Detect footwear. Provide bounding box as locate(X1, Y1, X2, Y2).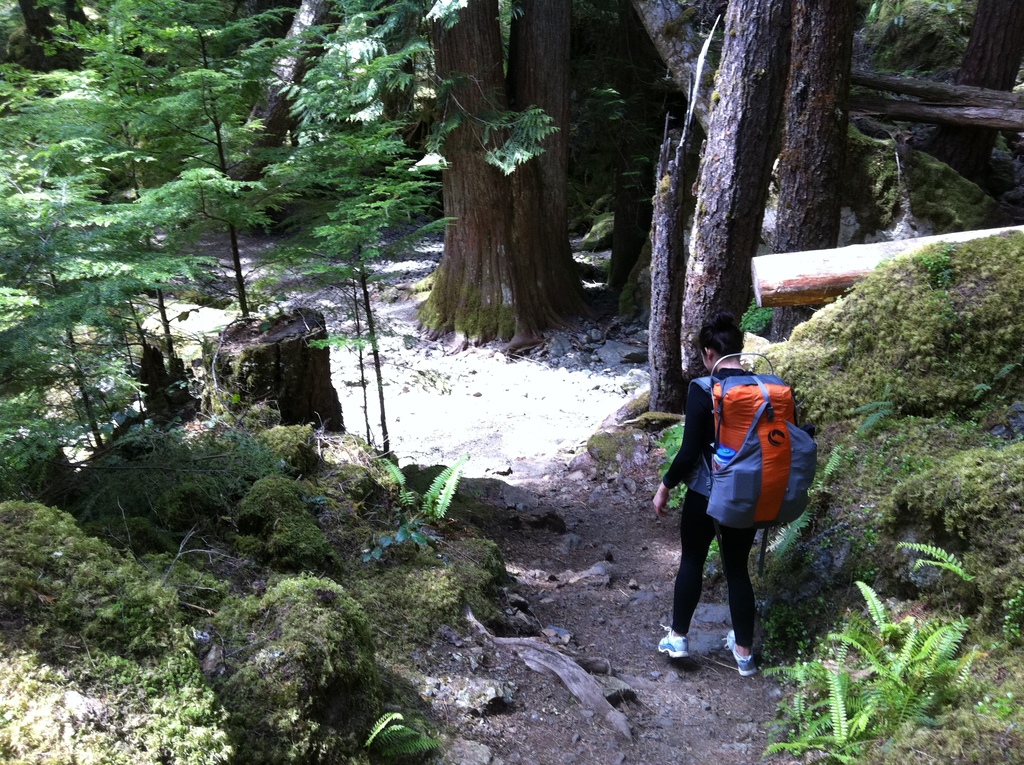
locate(726, 629, 753, 679).
